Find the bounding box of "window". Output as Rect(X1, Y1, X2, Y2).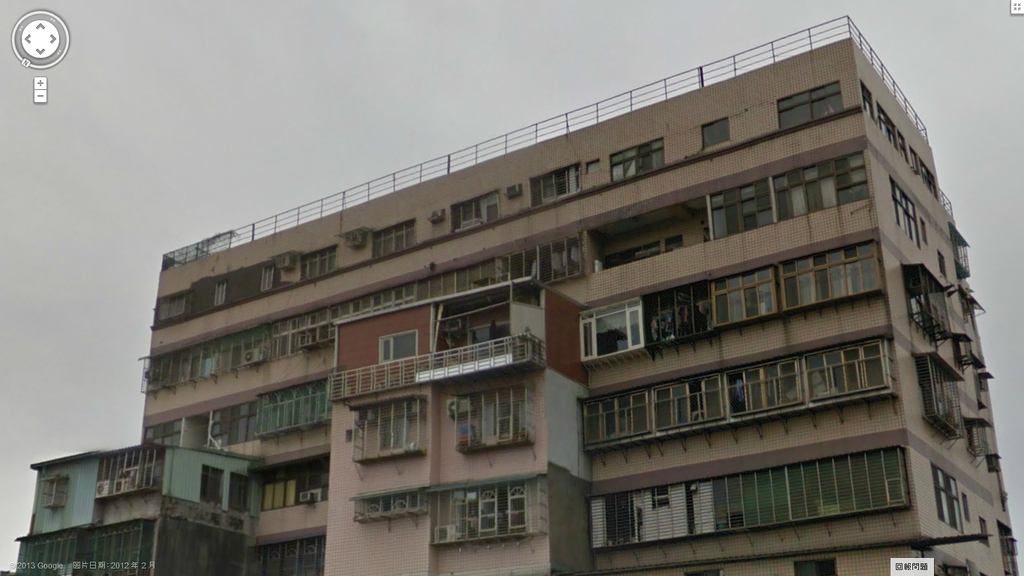
Rect(529, 161, 578, 213).
